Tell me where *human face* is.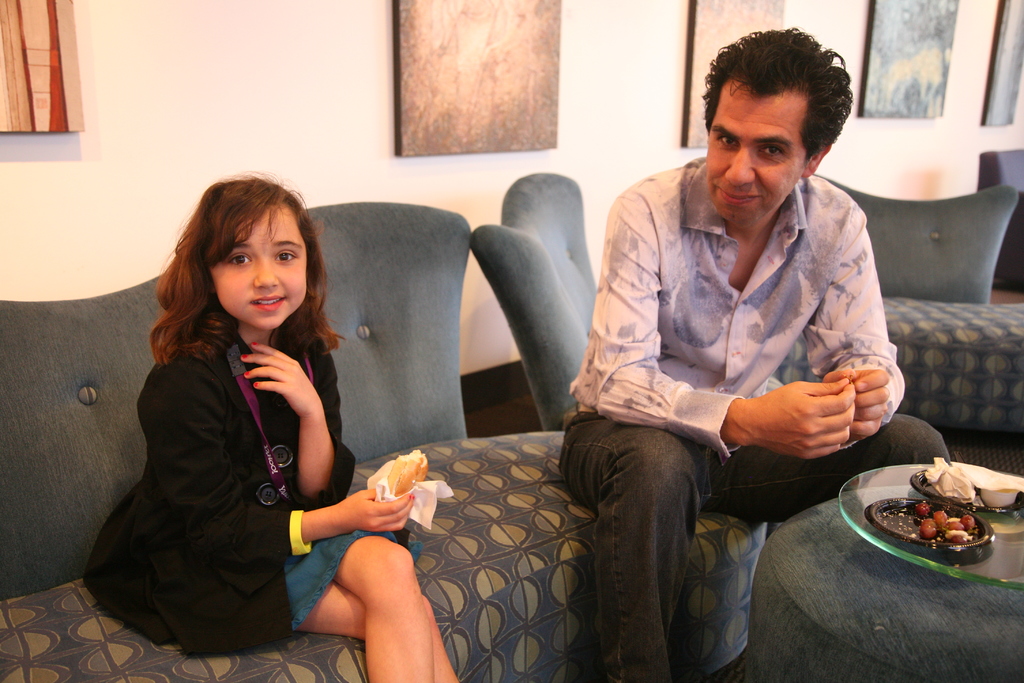
*human face* is at bbox(705, 79, 807, 234).
